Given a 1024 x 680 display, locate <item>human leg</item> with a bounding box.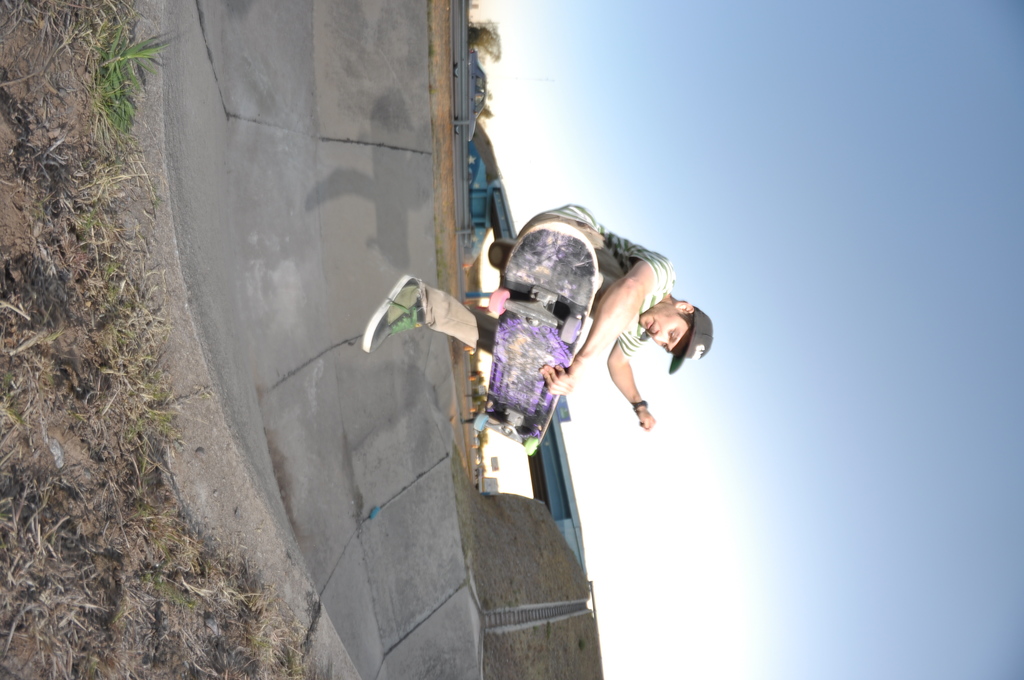
Located: region(362, 279, 583, 353).
